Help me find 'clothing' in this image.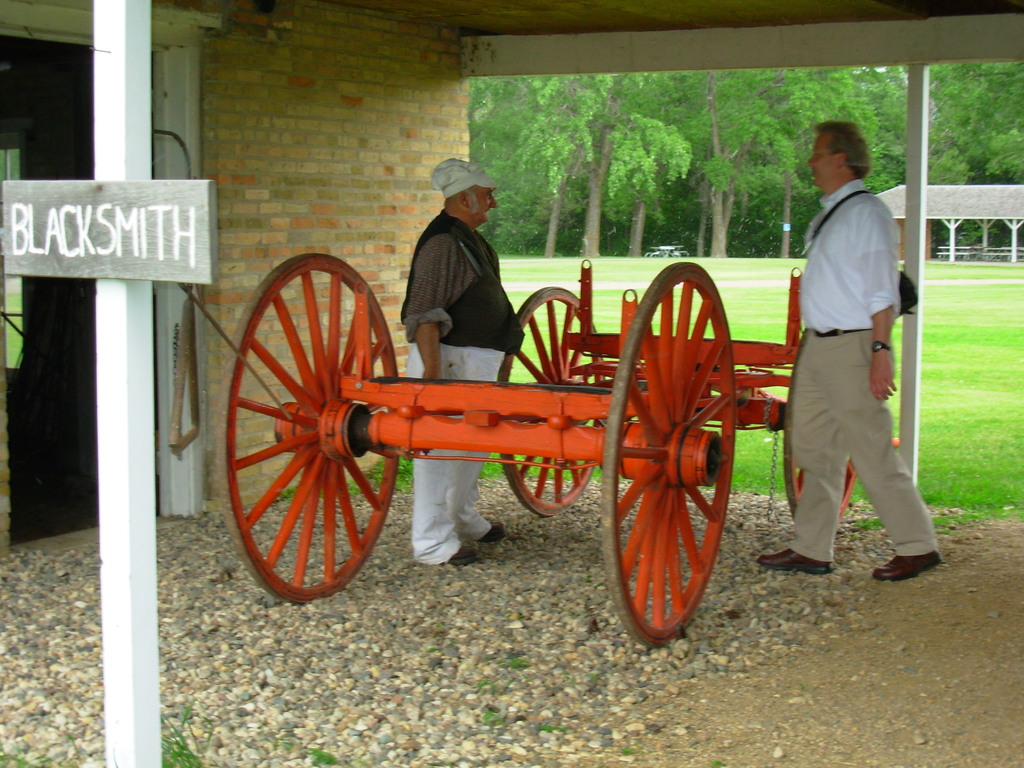
Found it: left=781, top=186, right=938, bottom=565.
